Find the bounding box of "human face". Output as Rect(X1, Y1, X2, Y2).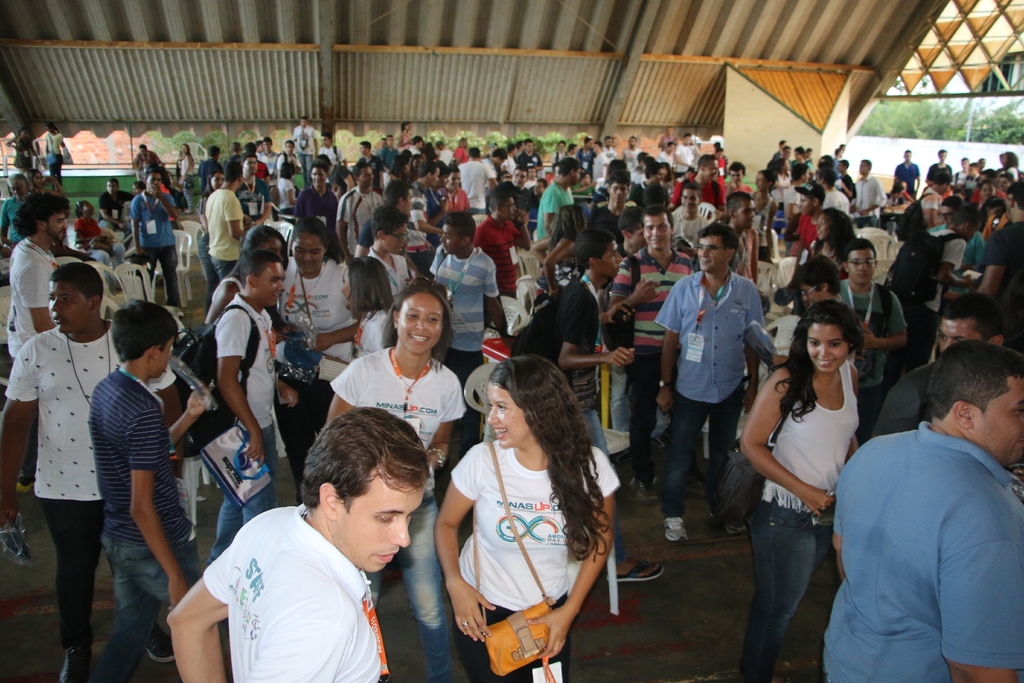
Rect(492, 383, 523, 449).
